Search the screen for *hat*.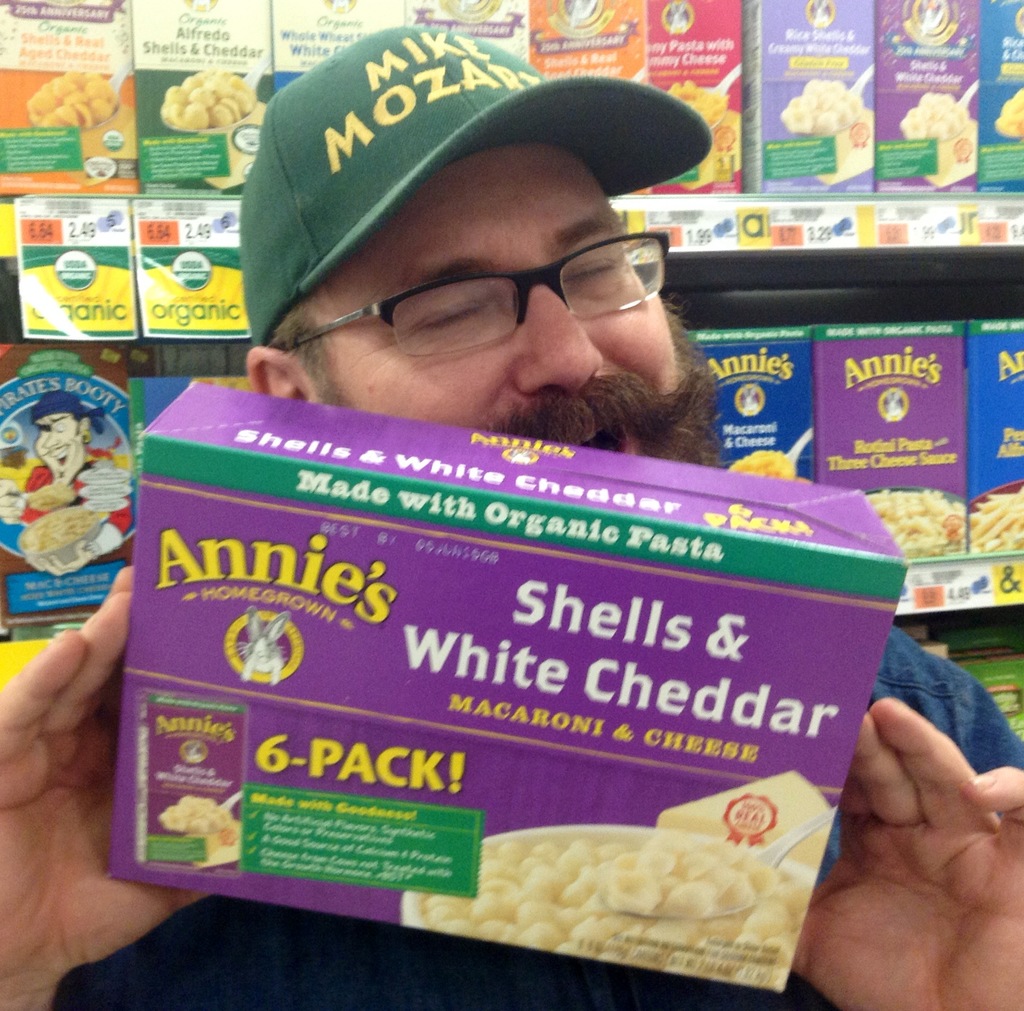
Found at (x1=231, y1=23, x2=712, y2=346).
